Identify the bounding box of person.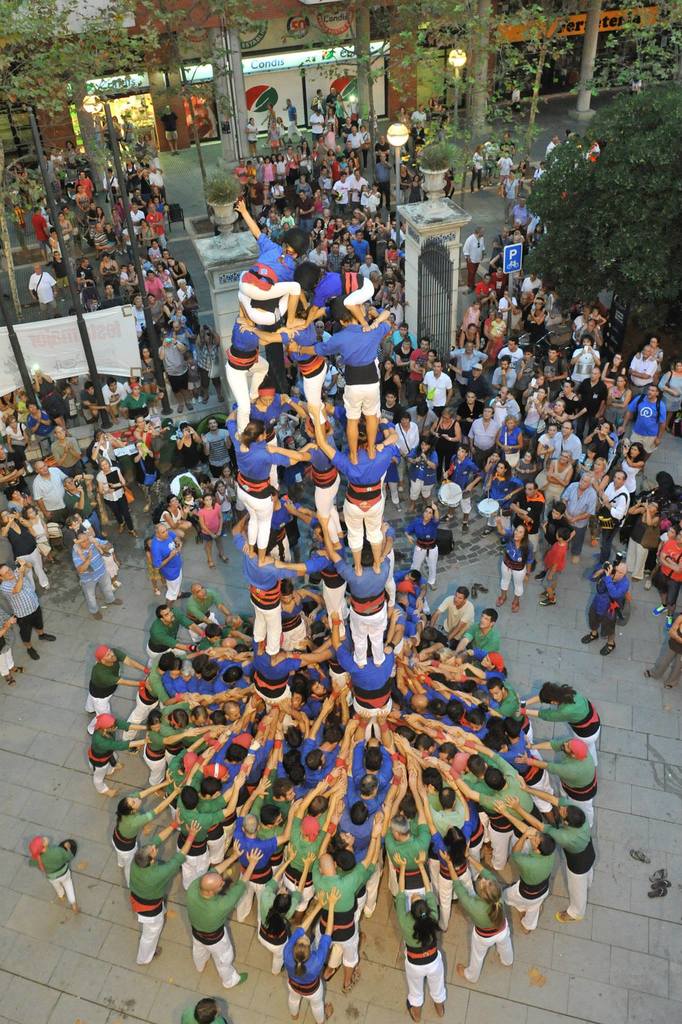
[left=437, top=840, right=514, bottom=984].
